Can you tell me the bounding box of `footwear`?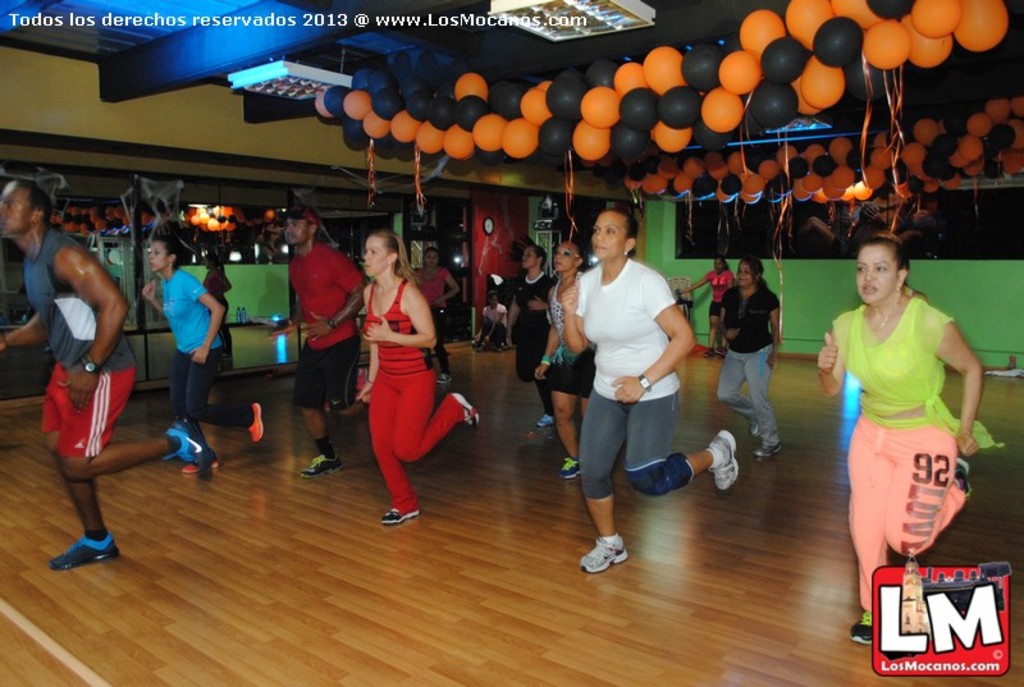
select_region(703, 432, 739, 490).
